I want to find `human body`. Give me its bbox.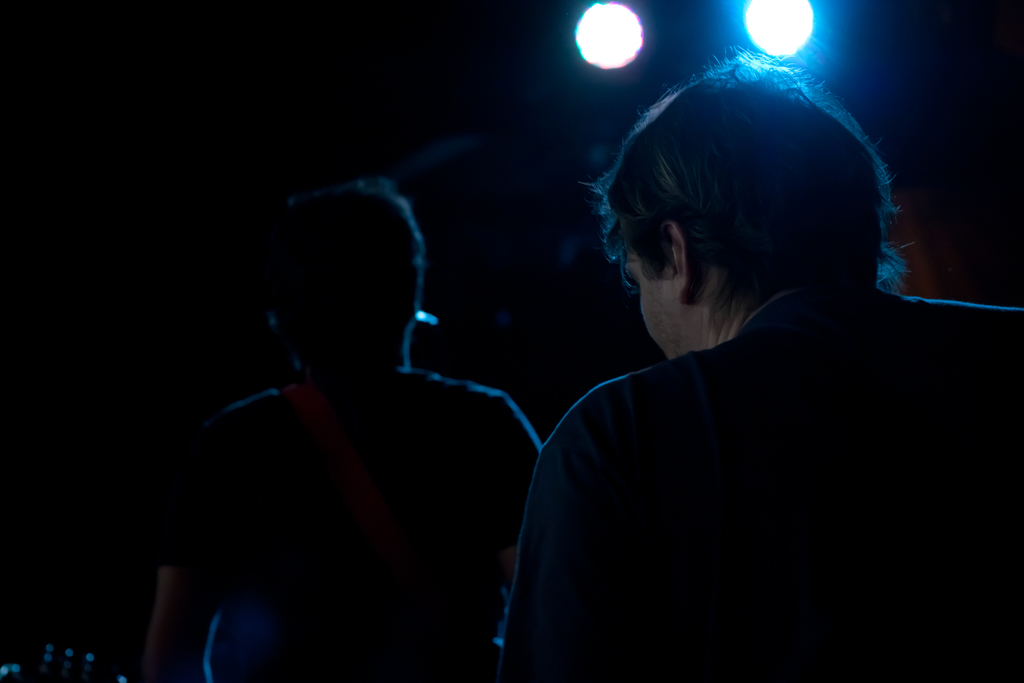
bbox=[463, 72, 972, 664].
